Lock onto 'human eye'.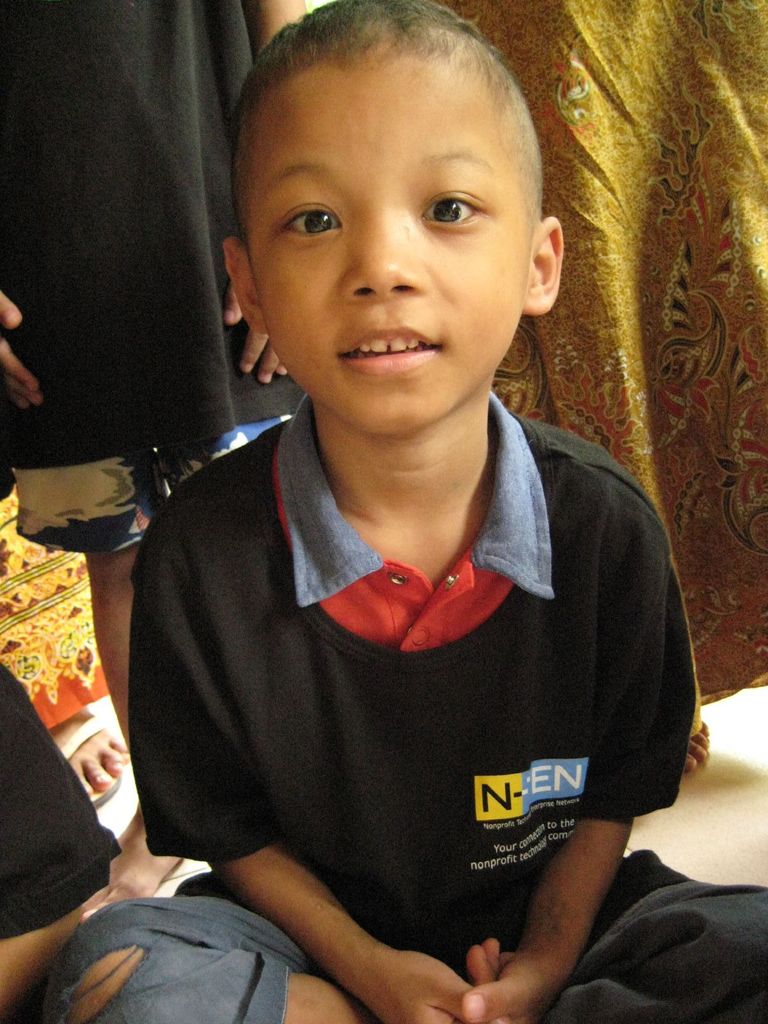
Locked: (x1=413, y1=187, x2=492, y2=236).
